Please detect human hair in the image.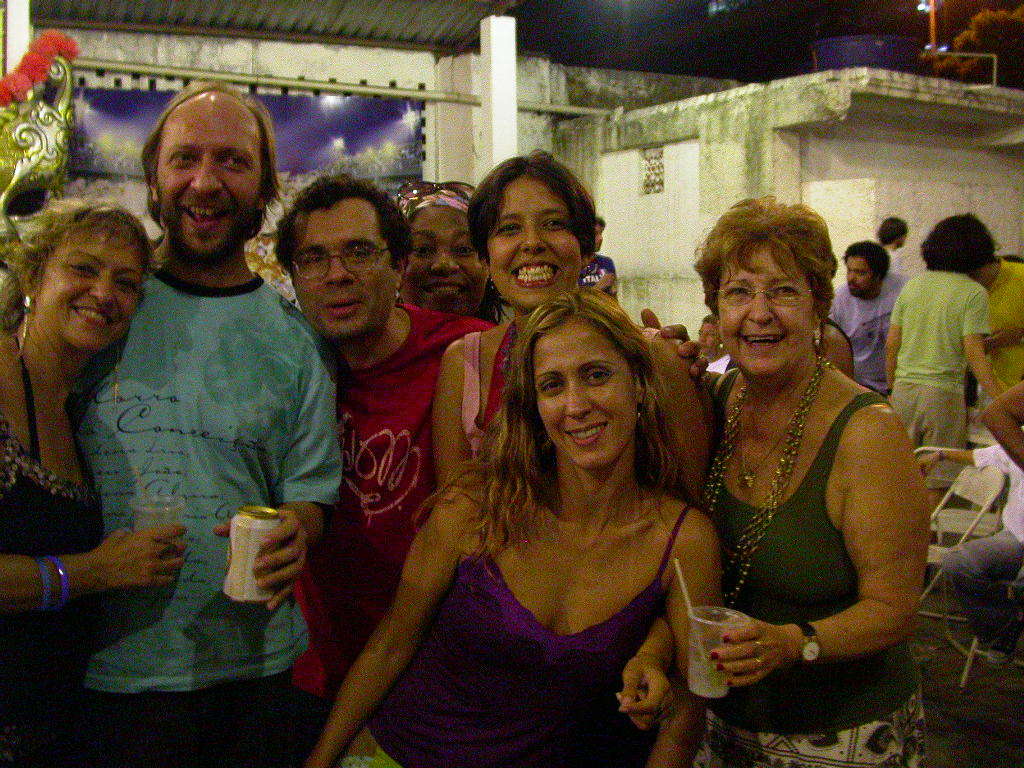
locate(479, 266, 692, 555).
